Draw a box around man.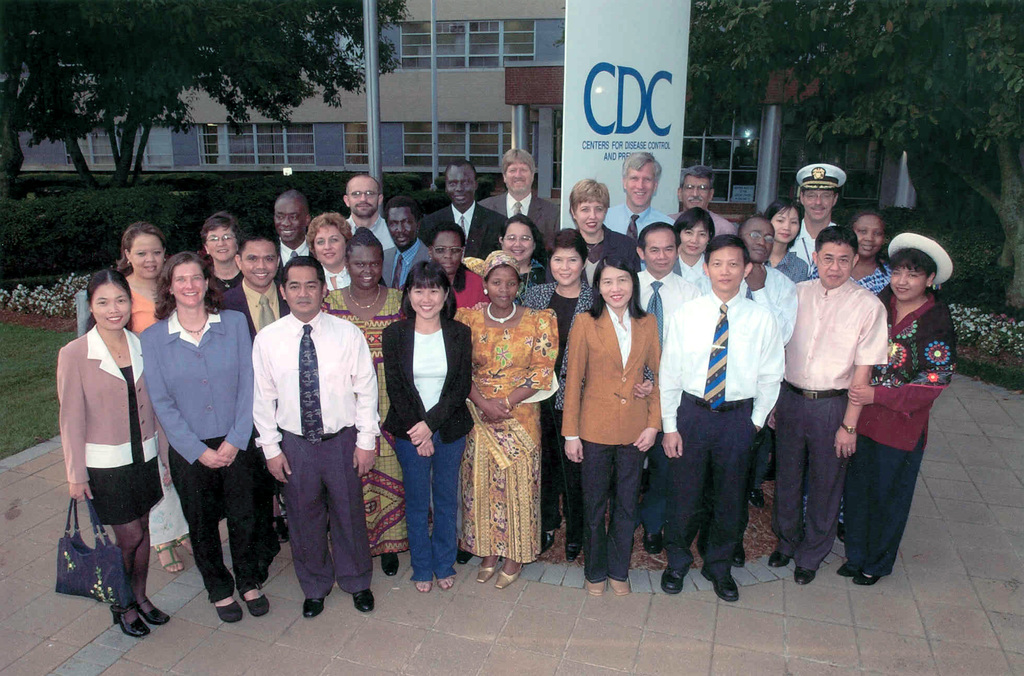
343 173 396 253.
